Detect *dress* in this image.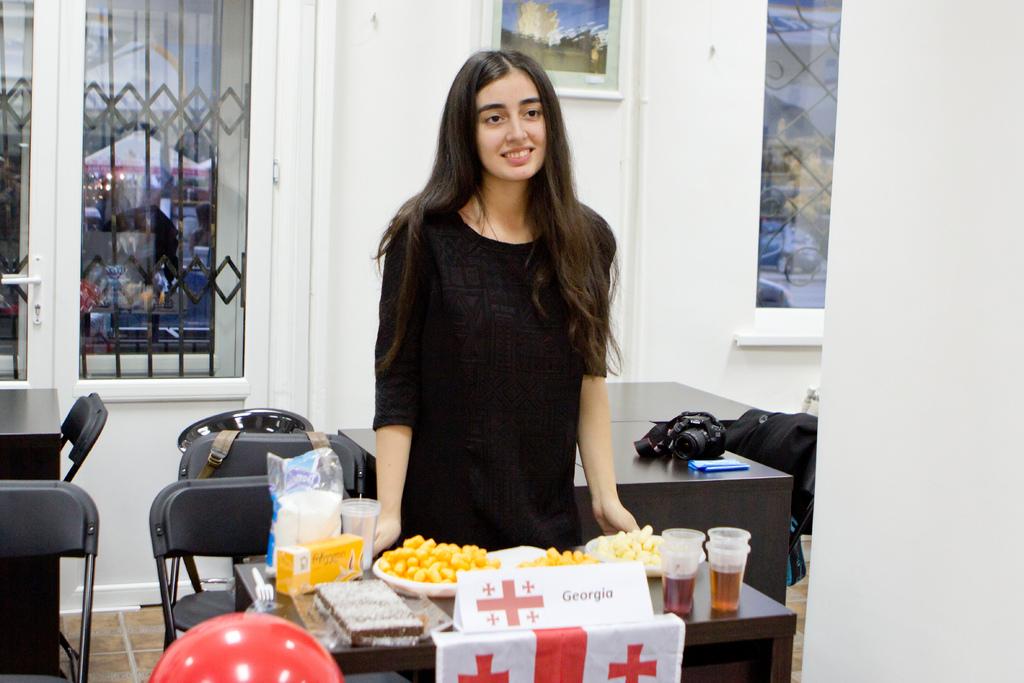
Detection: bbox=(372, 199, 621, 554).
